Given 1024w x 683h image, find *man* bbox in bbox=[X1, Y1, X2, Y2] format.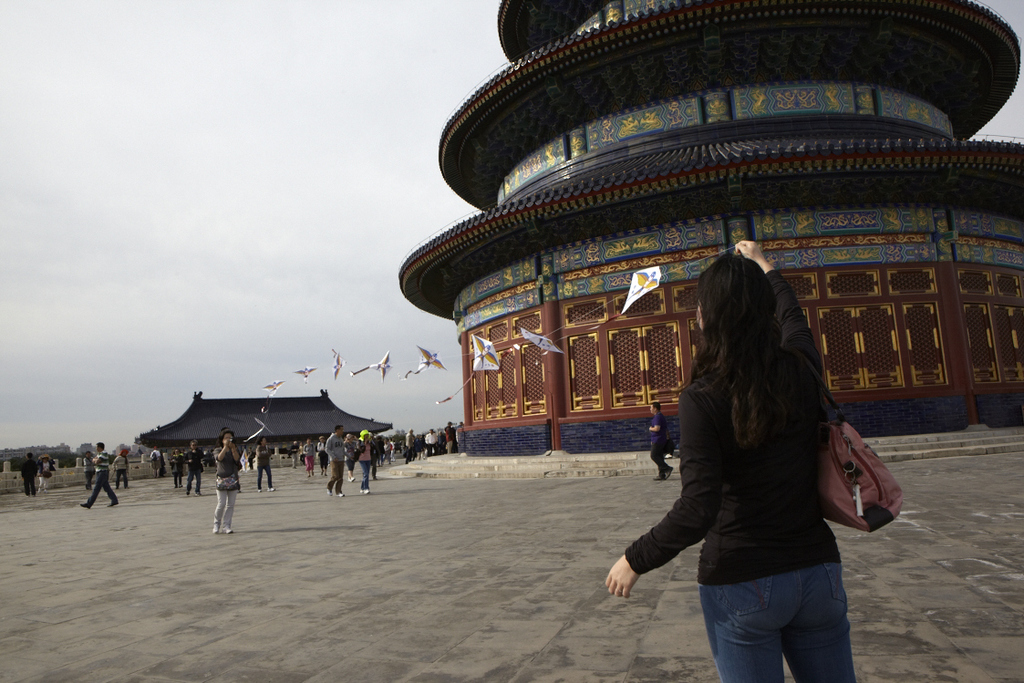
bbox=[79, 448, 95, 491].
